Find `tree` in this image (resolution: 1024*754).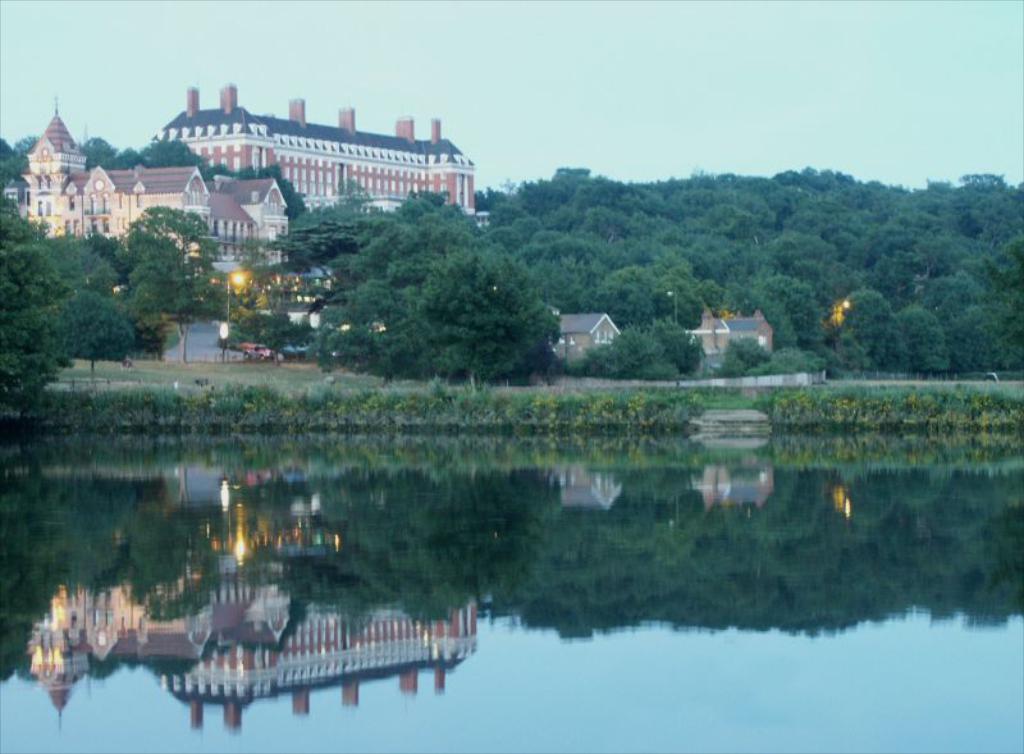
[x1=0, y1=207, x2=74, y2=415].
